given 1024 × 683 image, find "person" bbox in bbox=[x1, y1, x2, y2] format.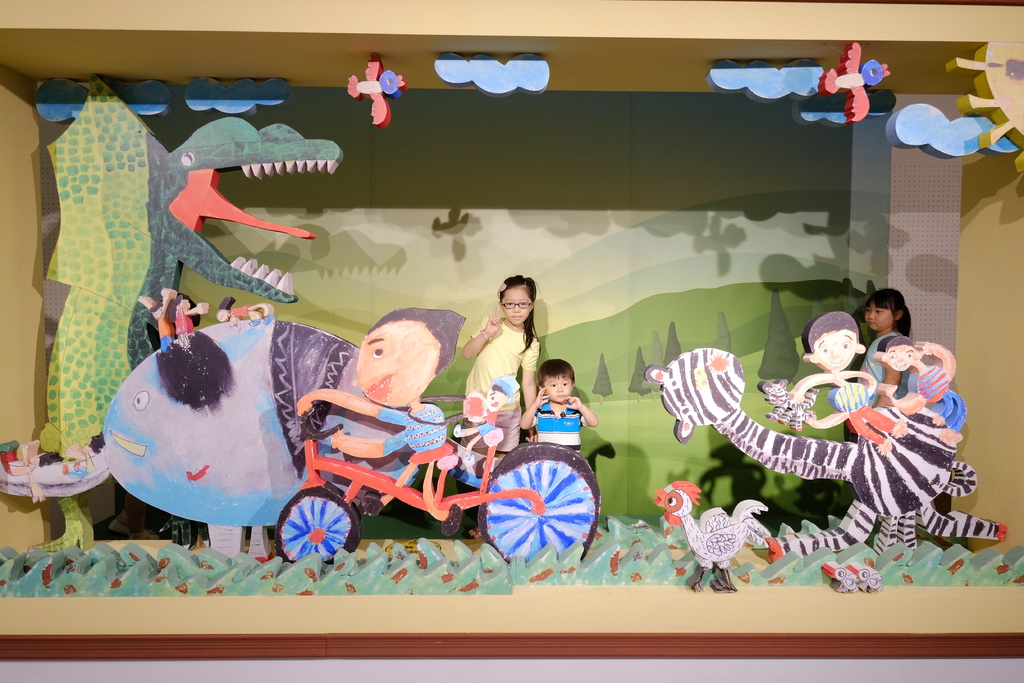
bbox=[467, 265, 545, 487].
